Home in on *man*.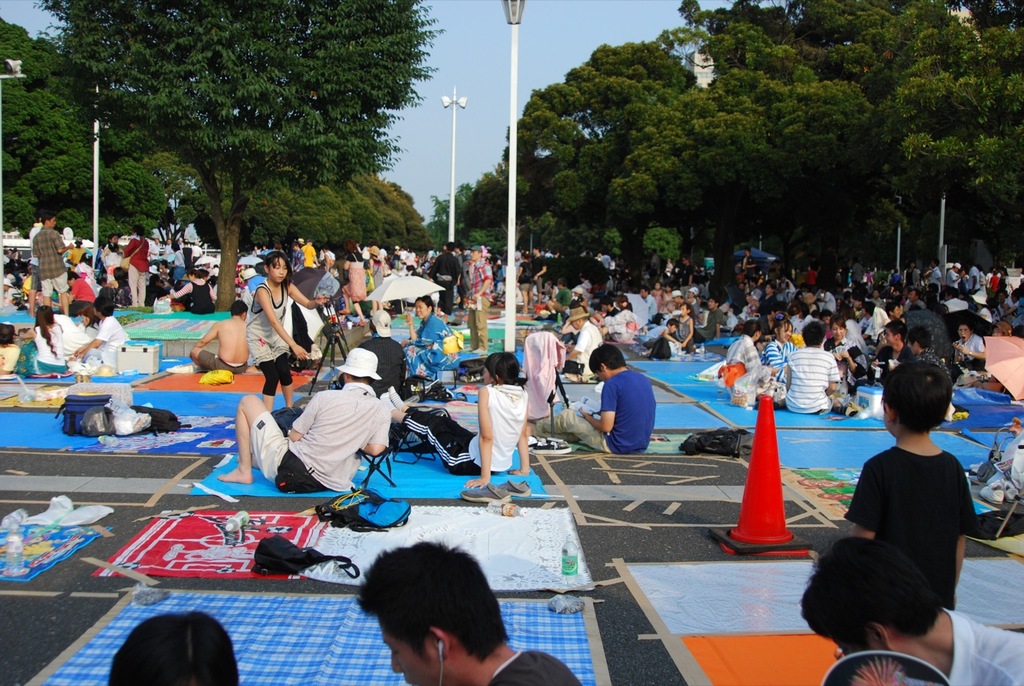
Homed in at [x1=758, y1=284, x2=777, y2=316].
